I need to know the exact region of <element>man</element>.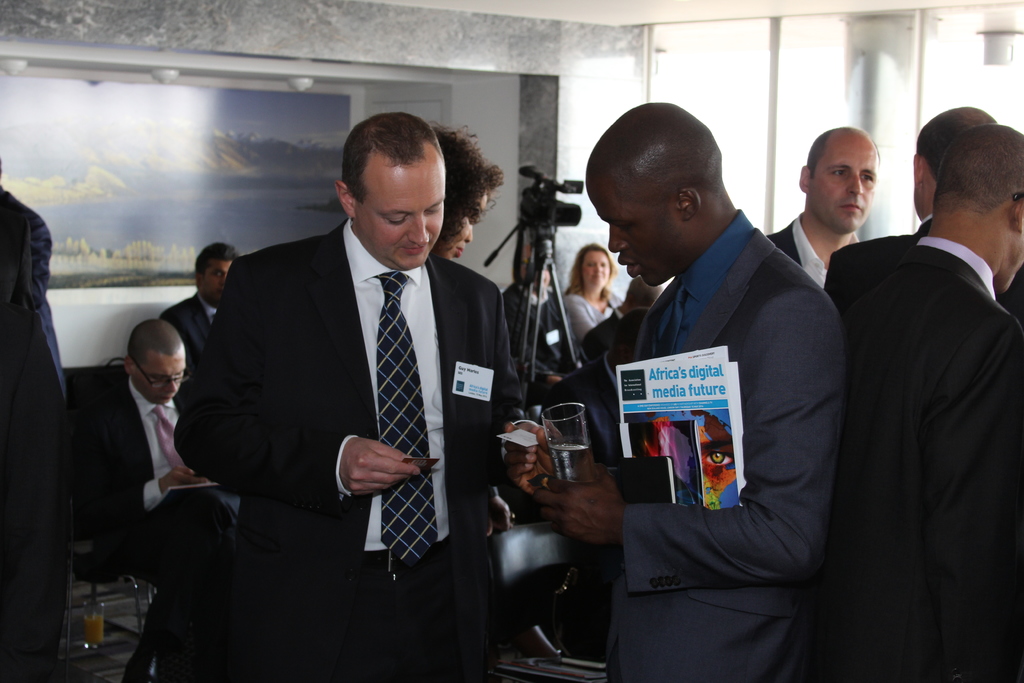
Region: 767/124/879/290.
